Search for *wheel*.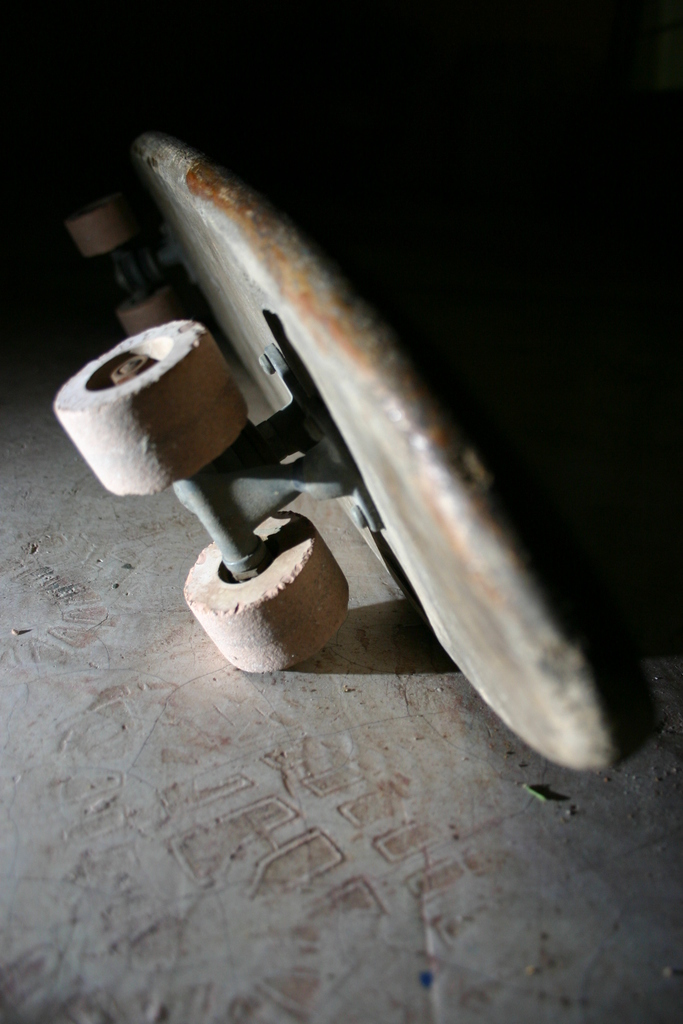
Found at 59 322 243 495.
